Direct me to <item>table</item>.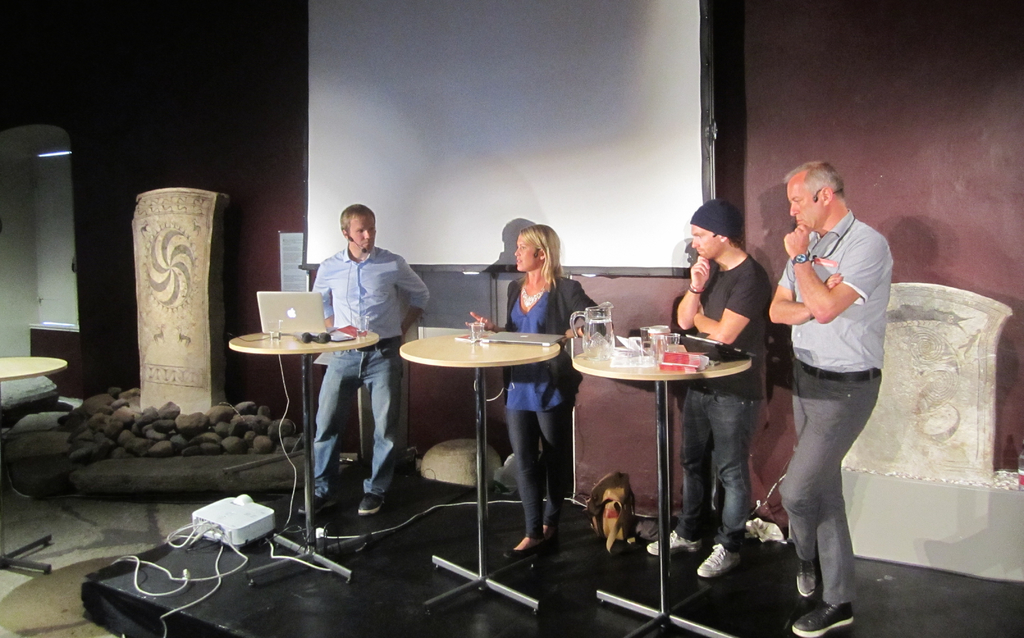
Direction: region(400, 330, 561, 615).
